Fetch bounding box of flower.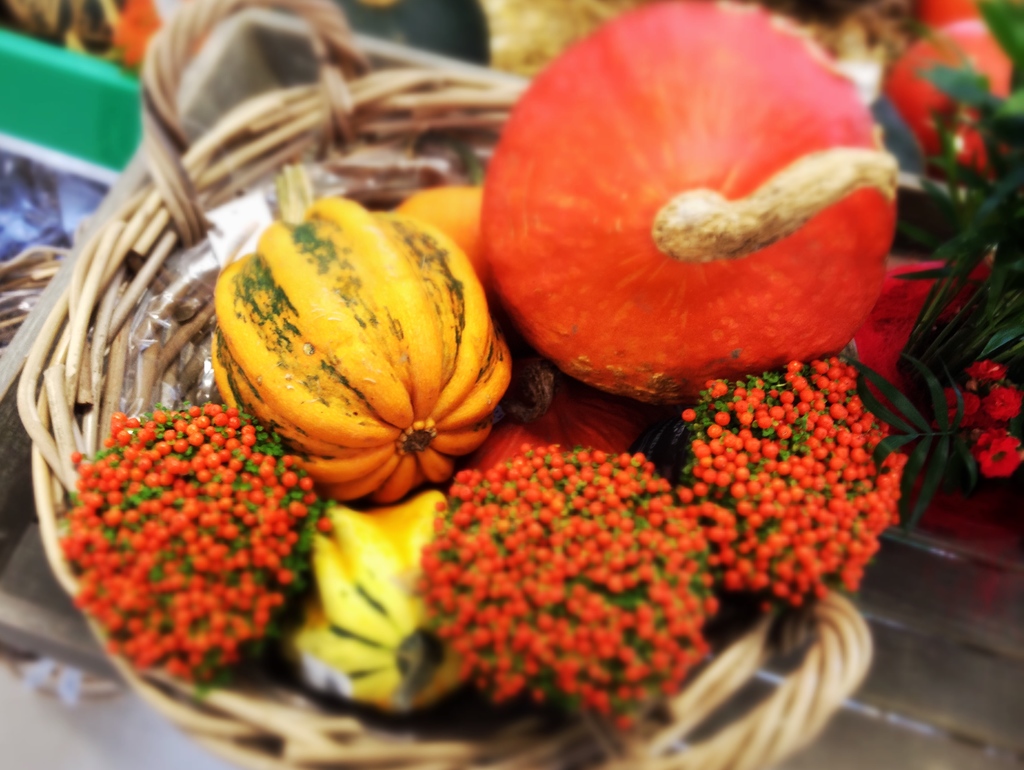
Bbox: 358, 421, 819, 737.
